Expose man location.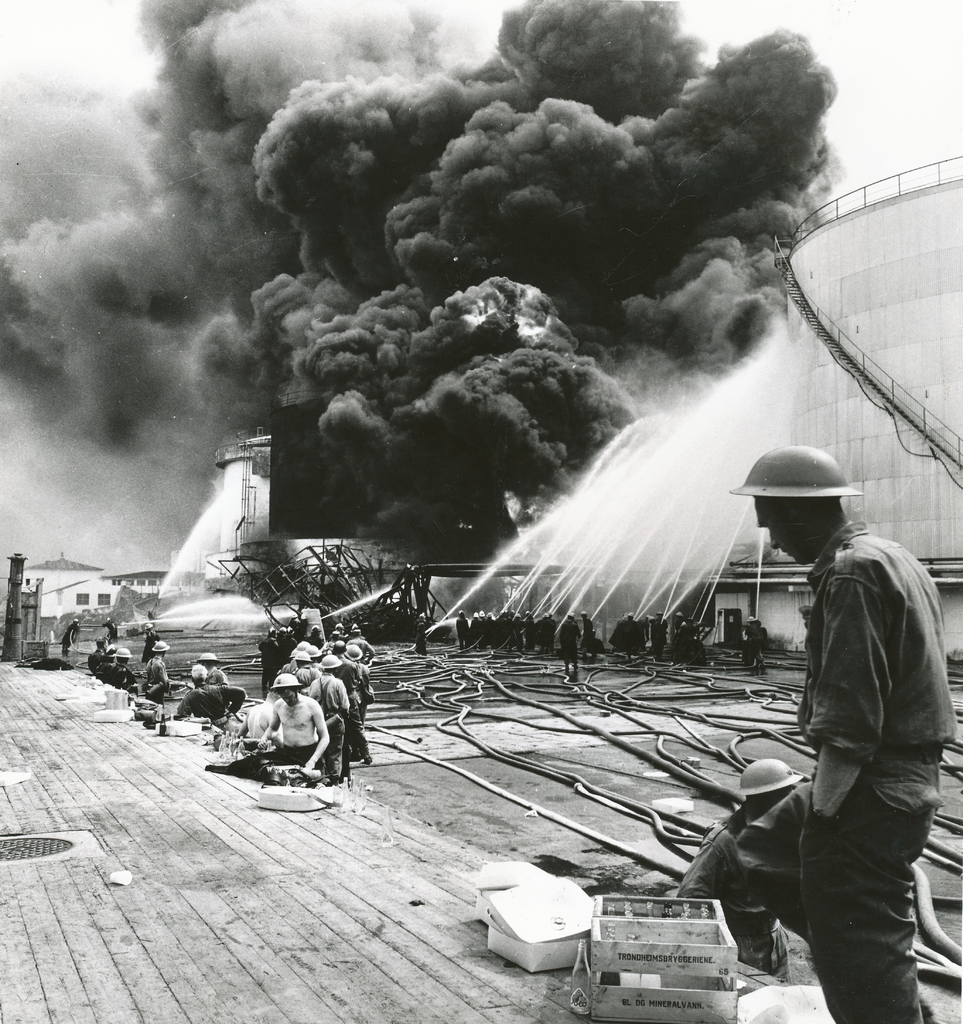
Exposed at bbox(204, 674, 330, 798).
